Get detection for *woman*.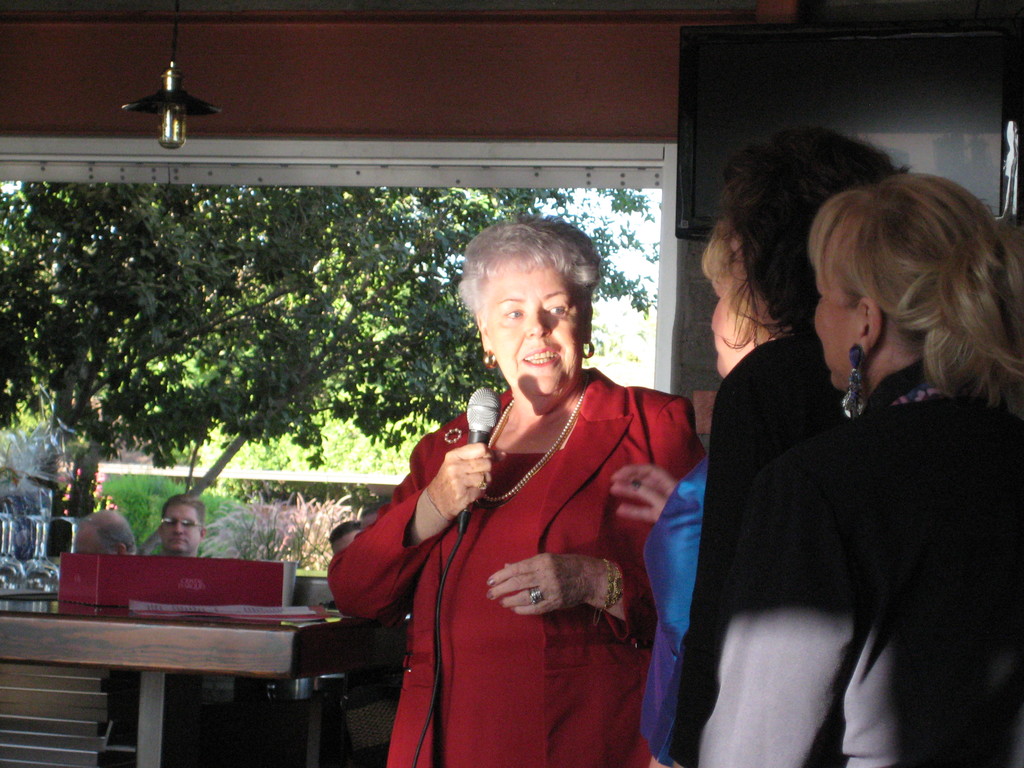
Detection: (left=655, top=113, right=899, bottom=767).
